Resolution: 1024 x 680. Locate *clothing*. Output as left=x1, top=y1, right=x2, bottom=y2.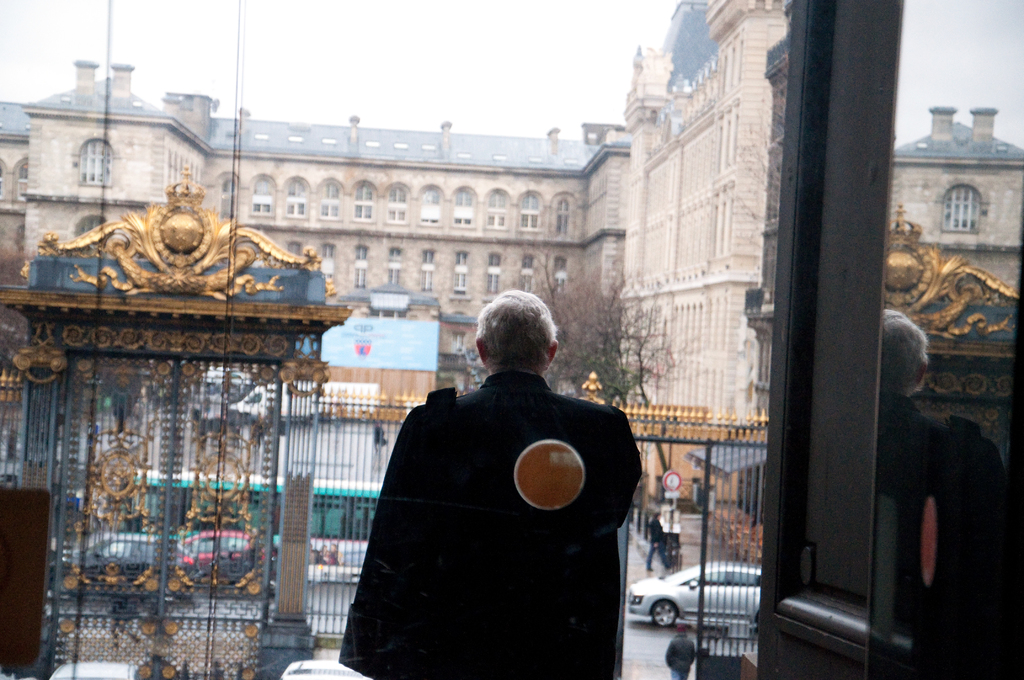
left=646, top=520, right=676, bottom=570.
